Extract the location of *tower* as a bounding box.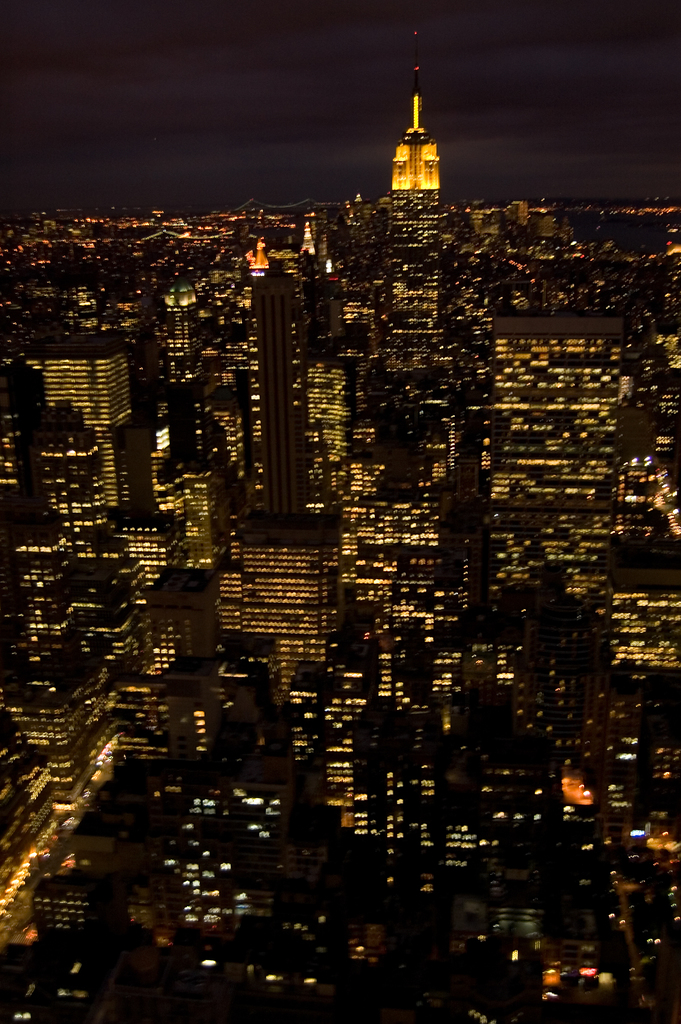
[41, 335, 135, 509].
